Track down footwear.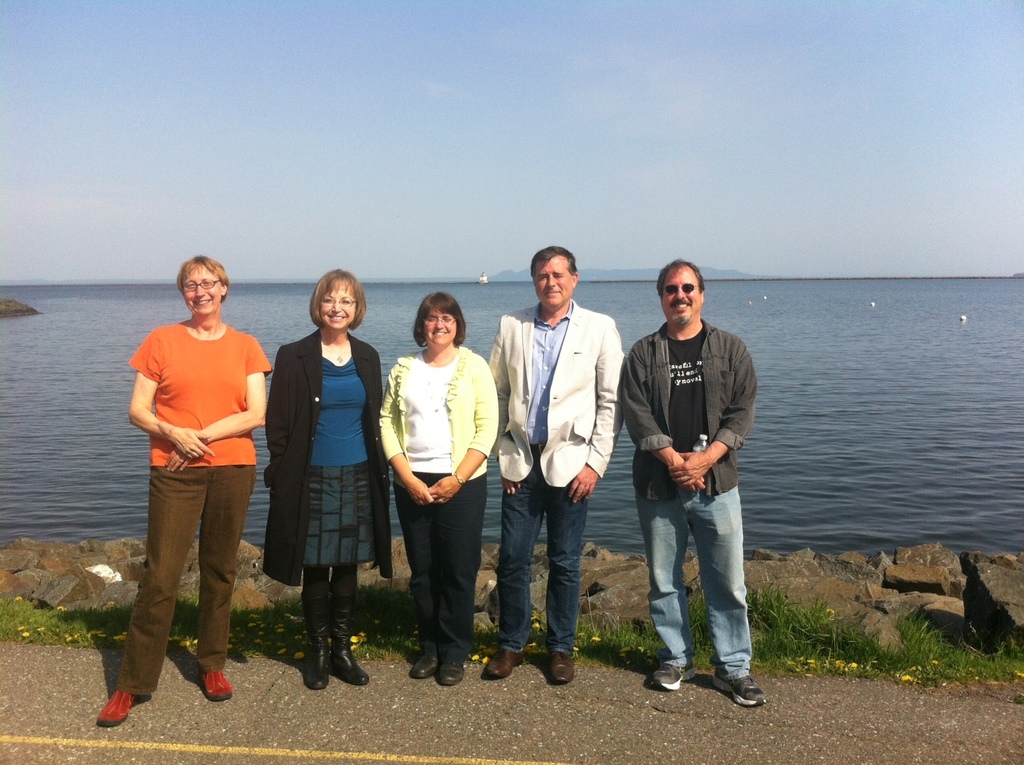
Tracked to Rect(294, 635, 326, 688).
